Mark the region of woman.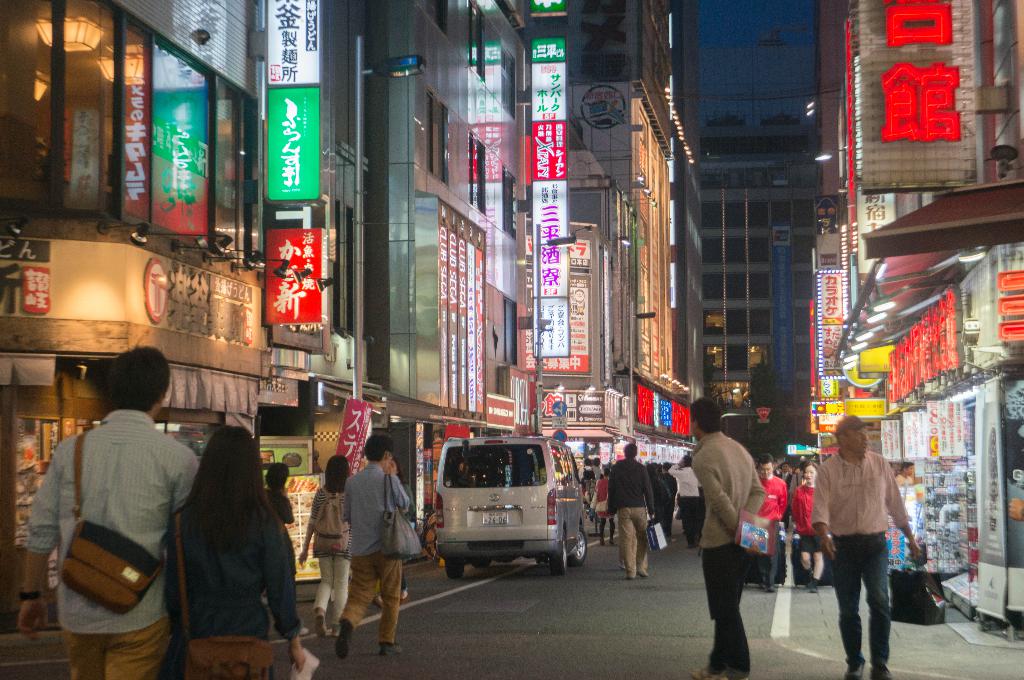
Region: 791 464 829 592.
